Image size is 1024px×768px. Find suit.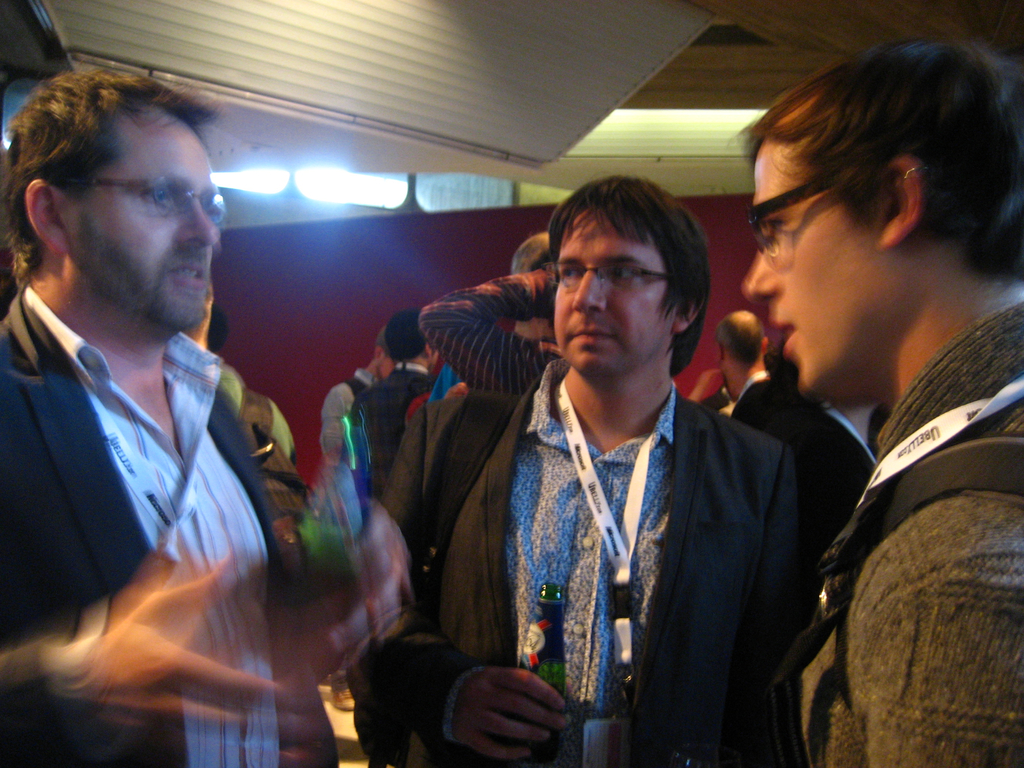
BBox(346, 362, 444, 501).
